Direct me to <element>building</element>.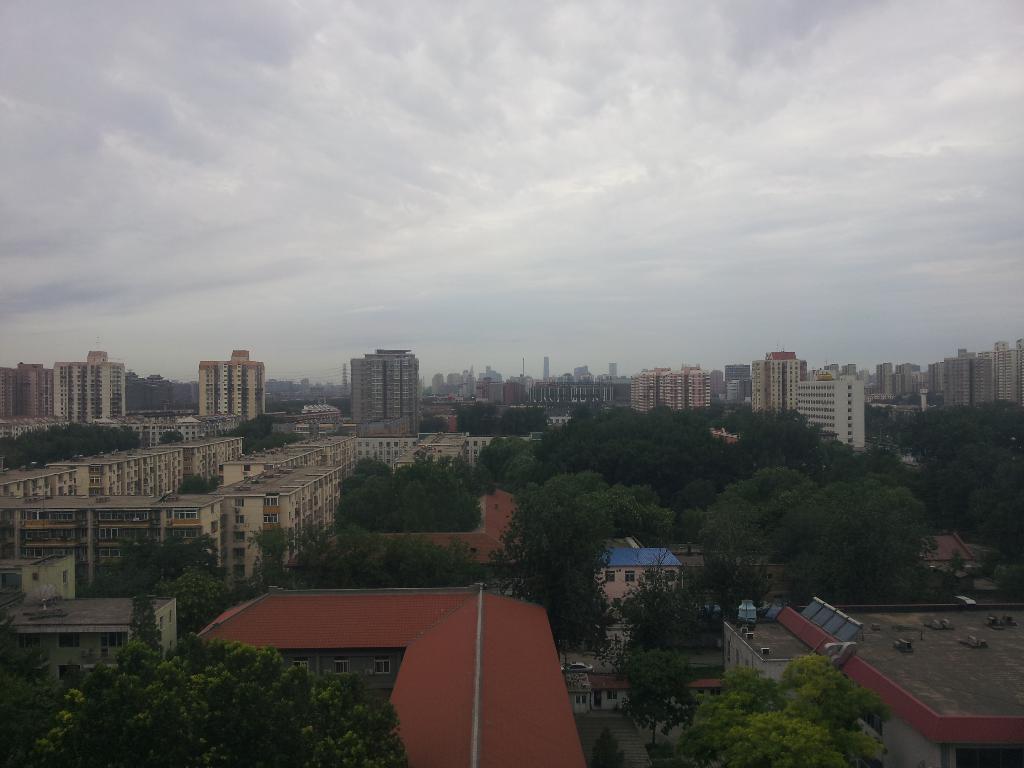
Direction: x1=192, y1=348, x2=268, y2=421.
